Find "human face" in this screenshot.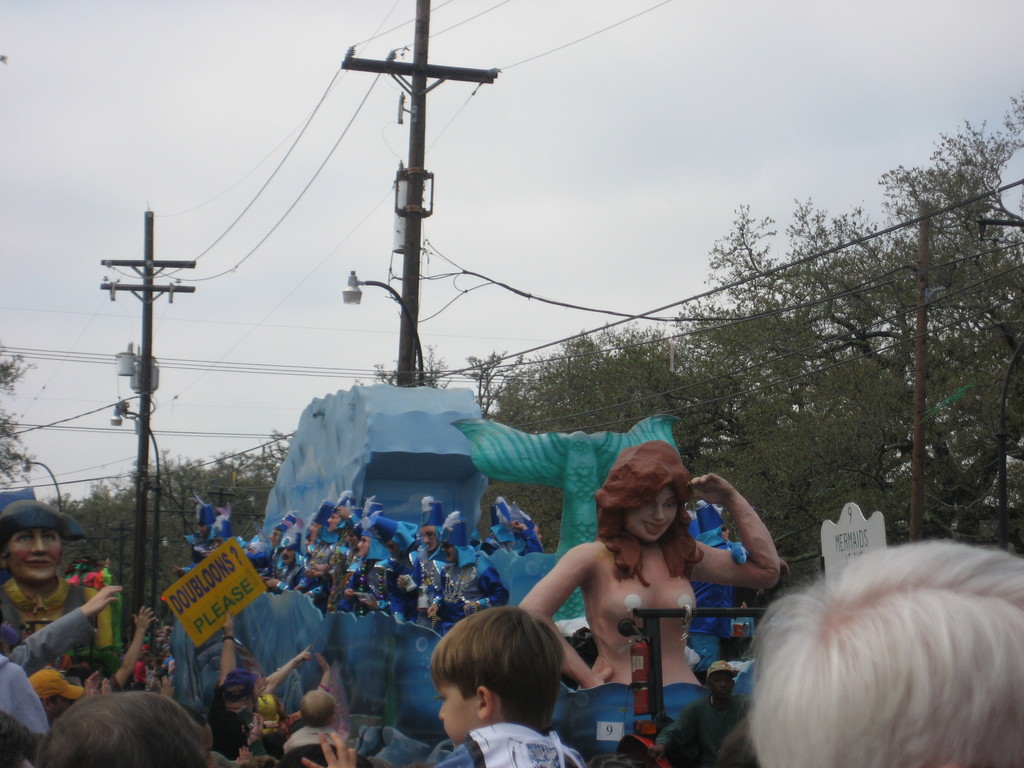
The bounding box for "human face" is <box>440,543,458,564</box>.
